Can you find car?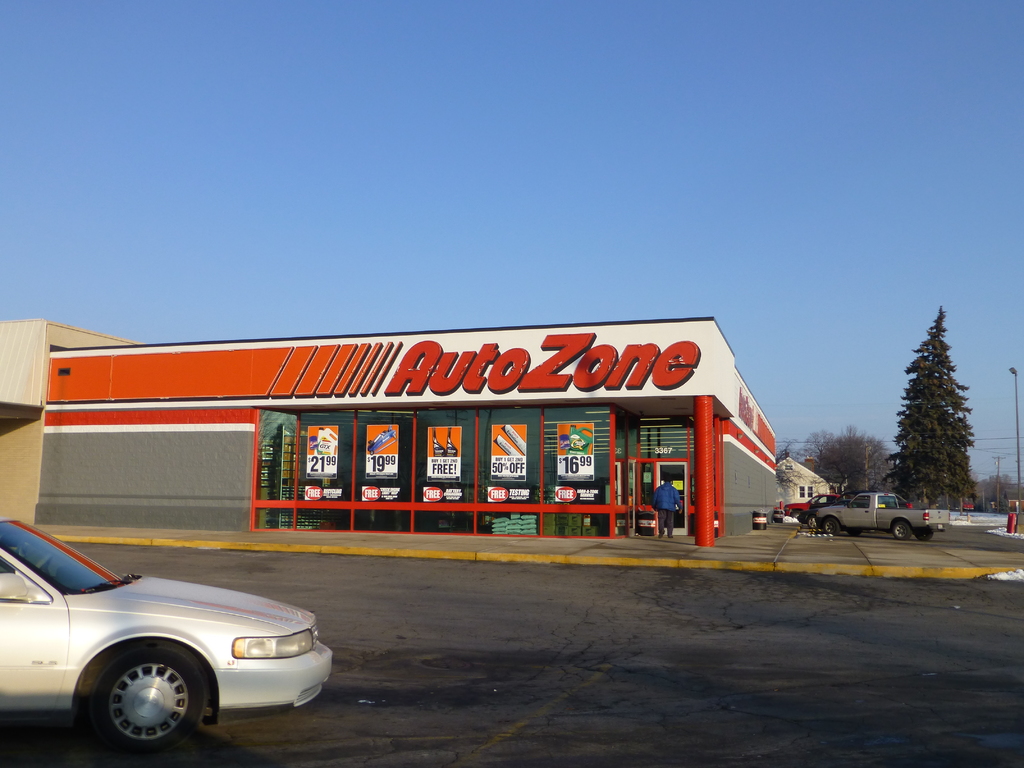
Yes, bounding box: [961,500,973,512].
